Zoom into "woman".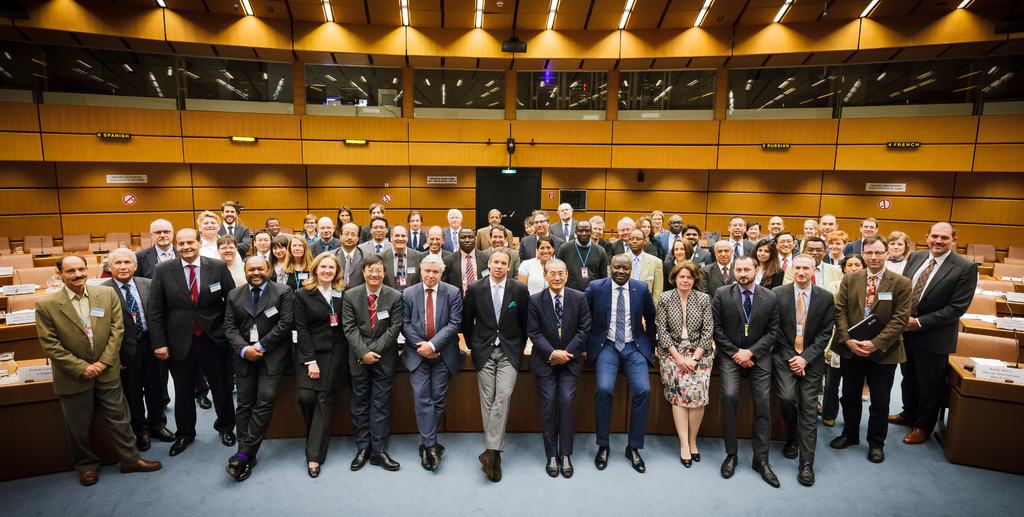
Zoom target: 862 232 913 397.
